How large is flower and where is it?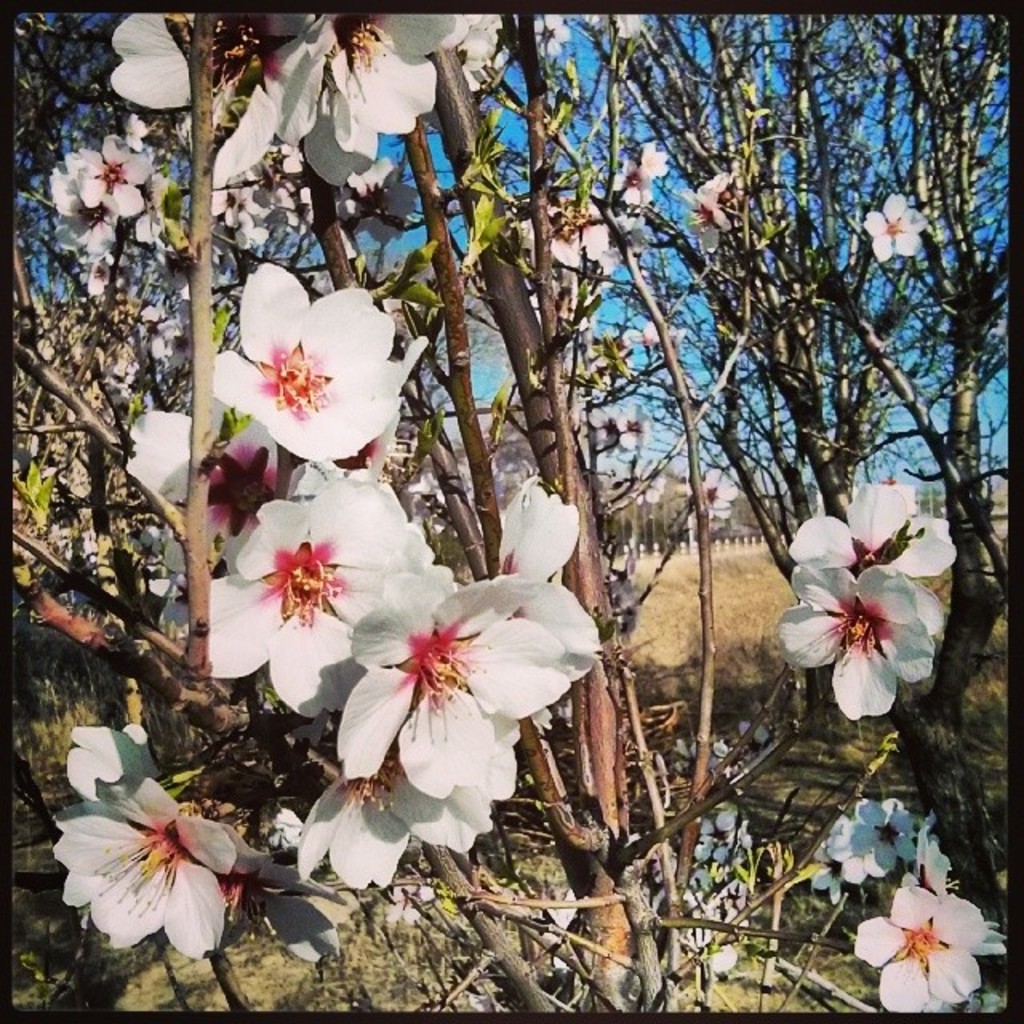
Bounding box: crop(642, 322, 659, 346).
